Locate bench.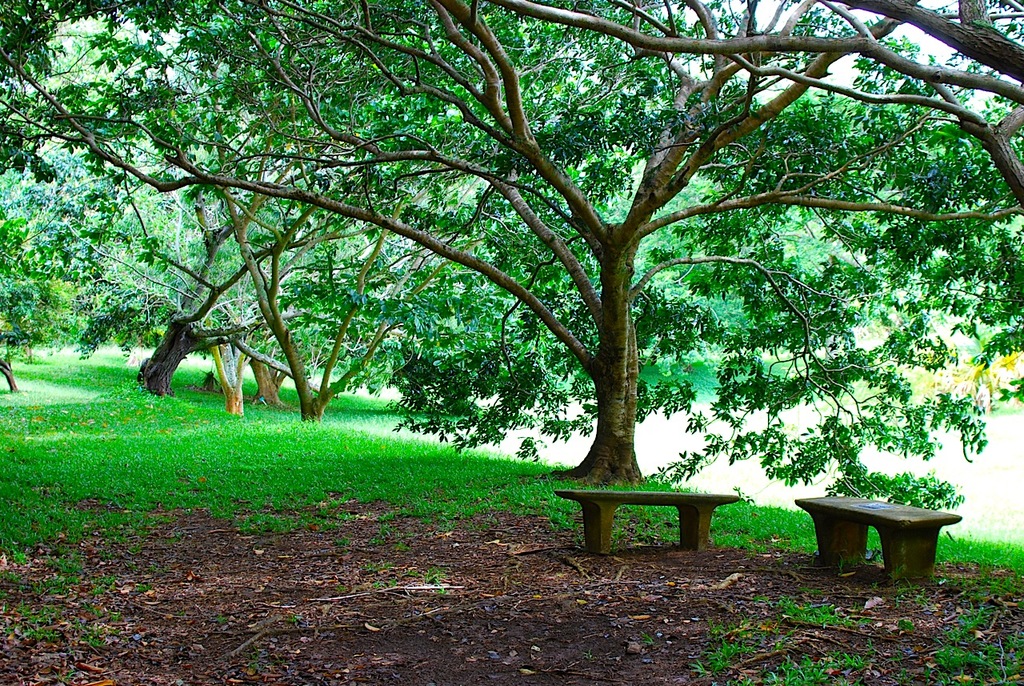
Bounding box: [x1=547, y1=470, x2=755, y2=569].
